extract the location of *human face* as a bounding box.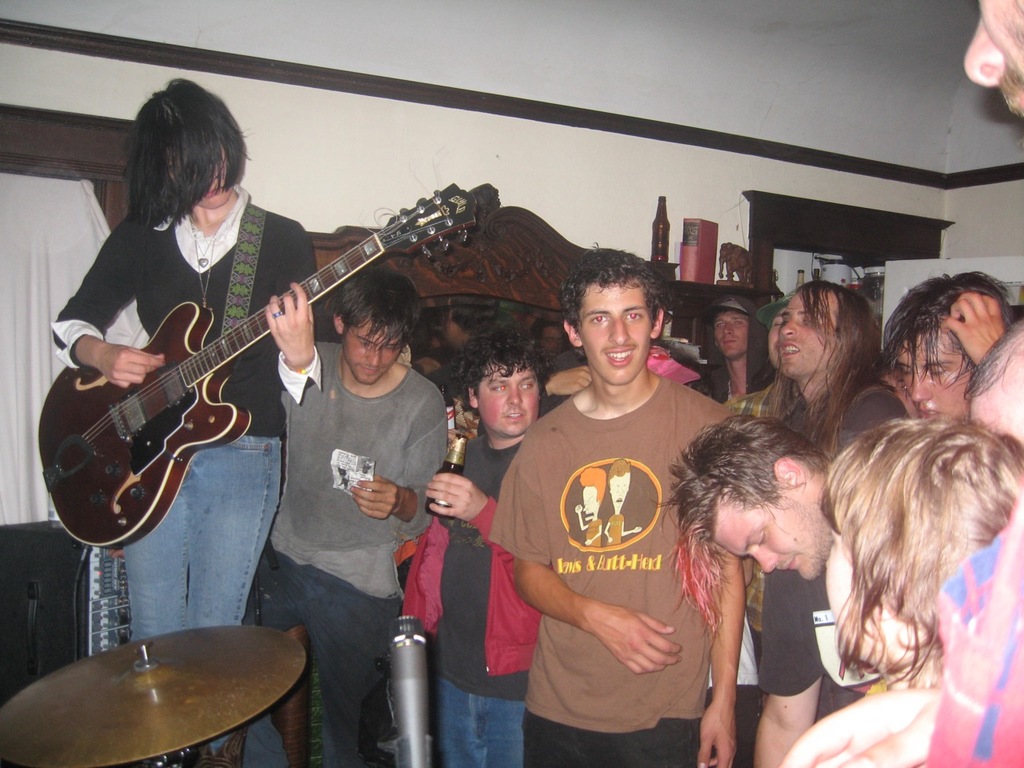
(766, 306, 782, 372).
